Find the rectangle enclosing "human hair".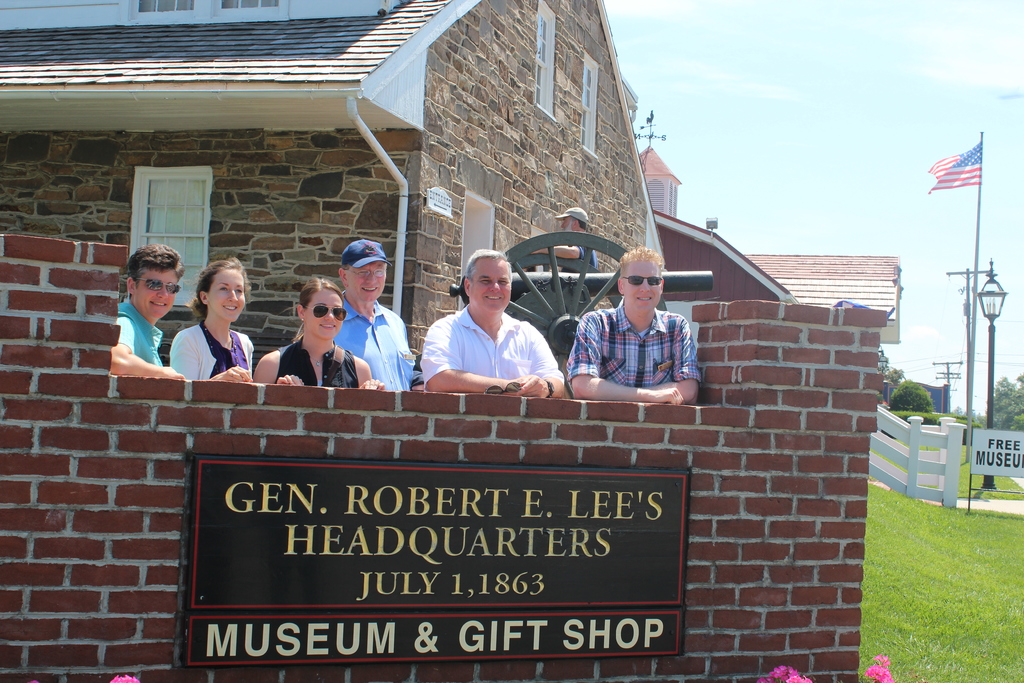
(left=185, top=250, right=255, bottom=322).
